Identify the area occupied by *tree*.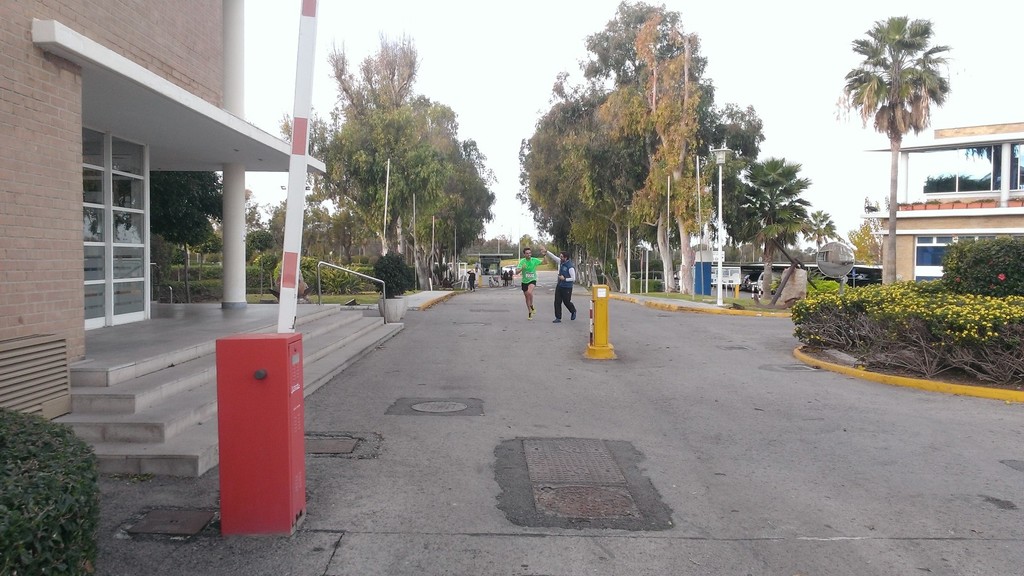
Area: box(836, 10, 964, 313).
